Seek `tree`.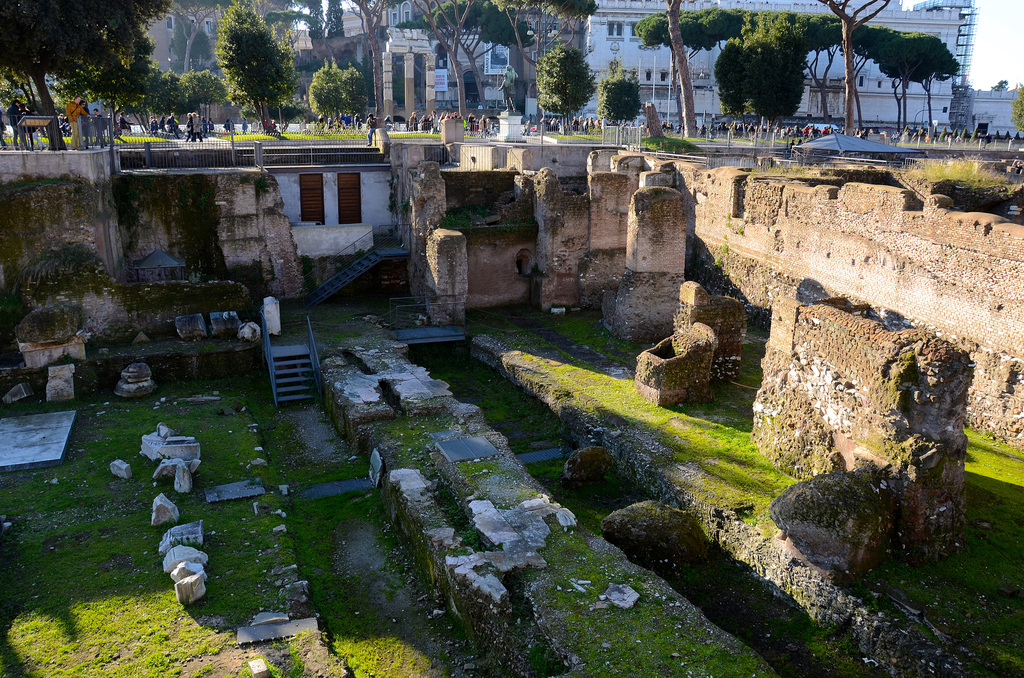
<box>991,80,1012,89</box>.
